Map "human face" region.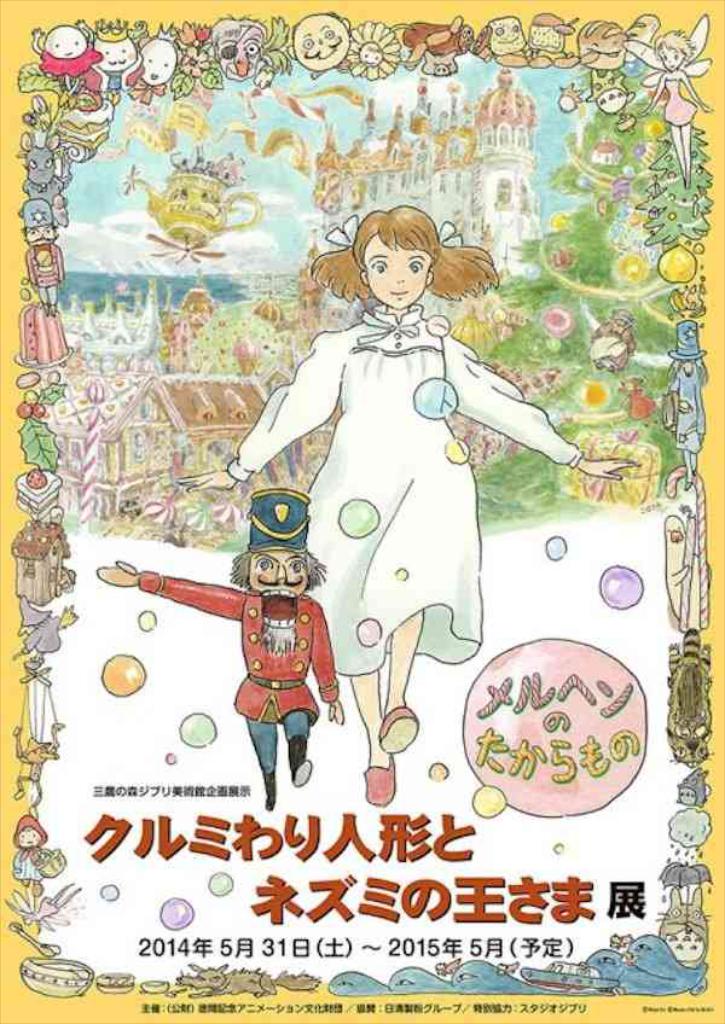
Mapped to x1=587, y1=43, x2=632, y2=81.
